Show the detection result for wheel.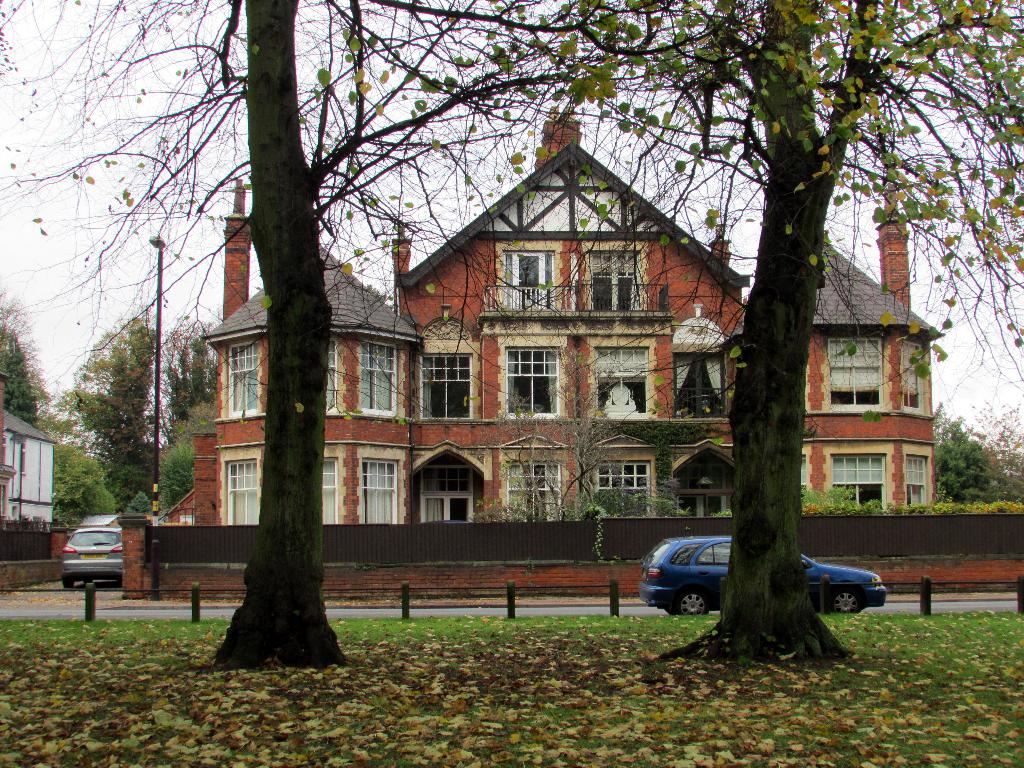
BBox(831, 586, 861, 611).
